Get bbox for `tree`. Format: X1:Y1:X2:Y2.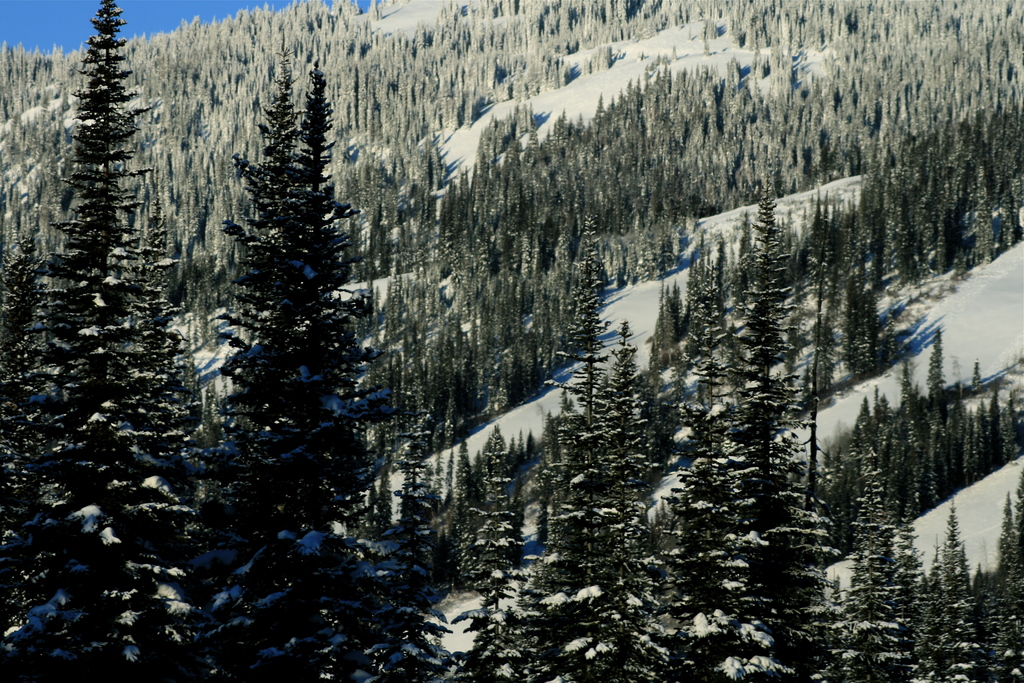
935:513:996:682.
